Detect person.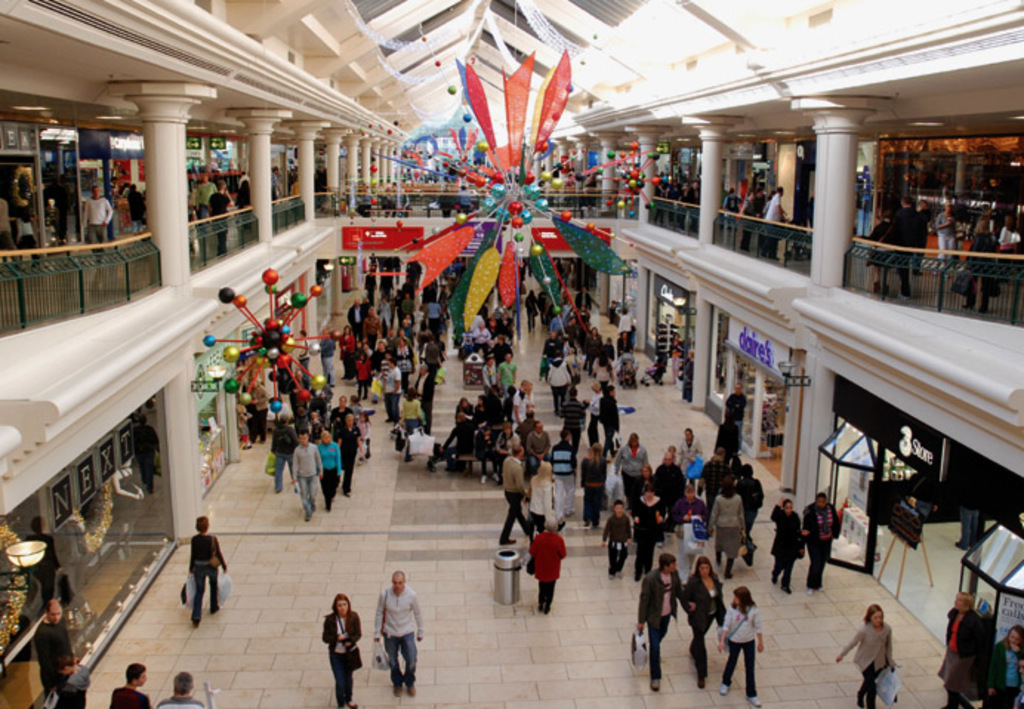
Detected at [527, 515, 565, 623].
